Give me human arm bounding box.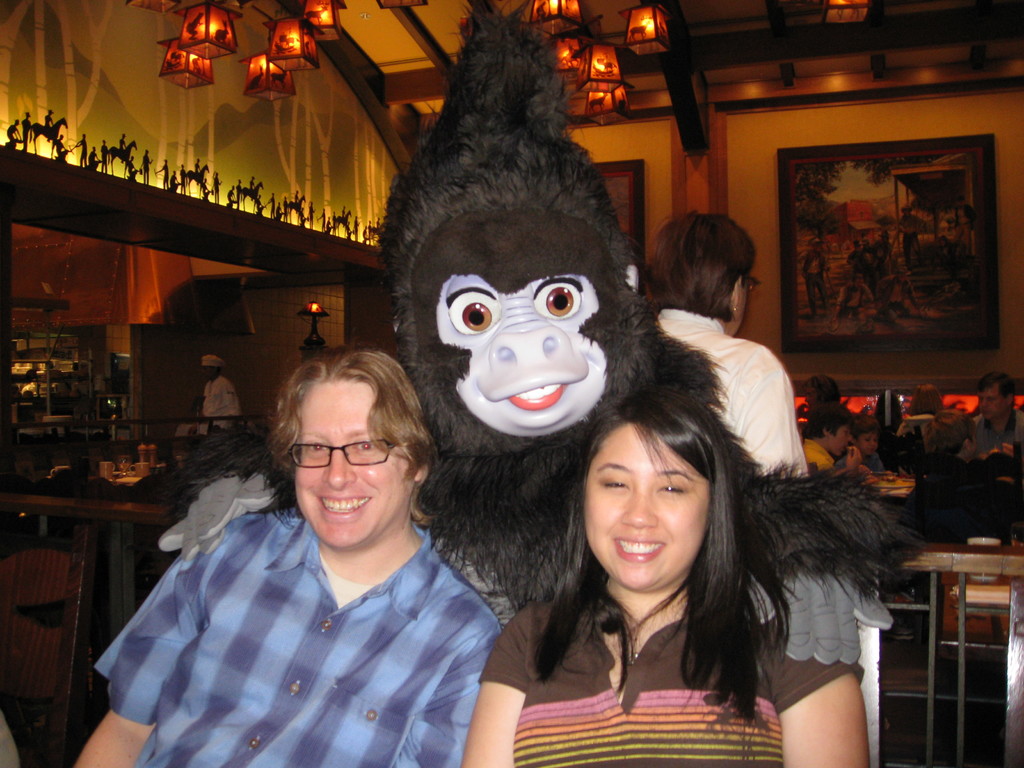
Rect(459, 606, 527, 767).
